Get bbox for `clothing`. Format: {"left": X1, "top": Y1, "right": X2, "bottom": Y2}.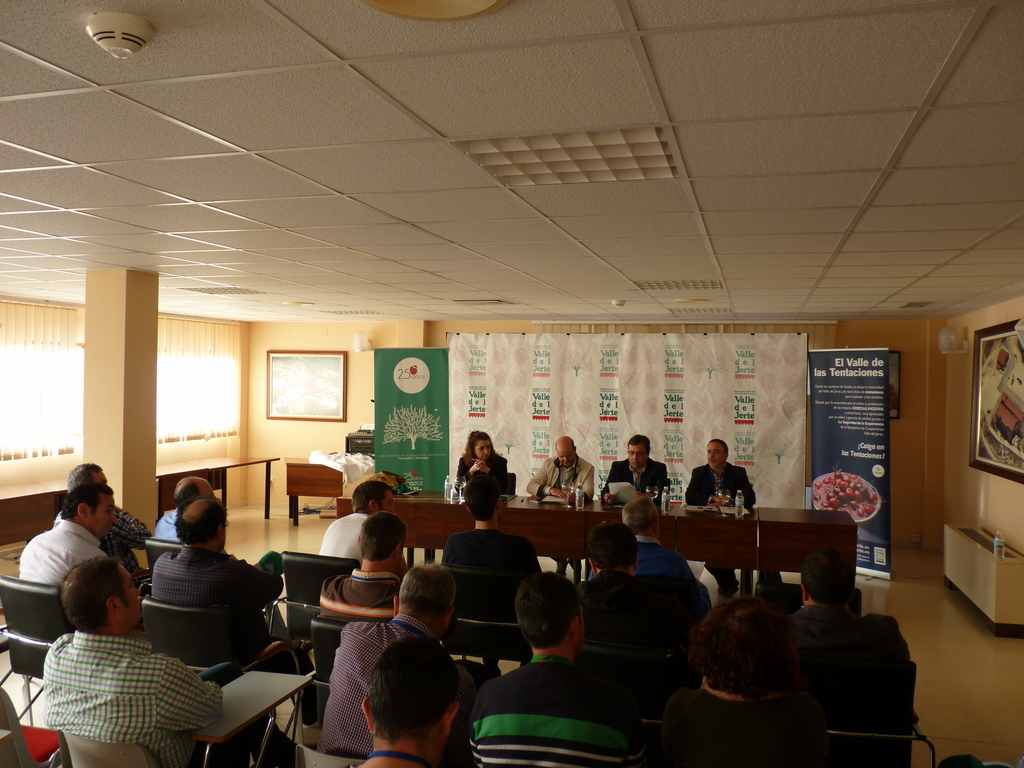
{"left": 20, "top": 524, "right": 108, "bottom": 590}.
